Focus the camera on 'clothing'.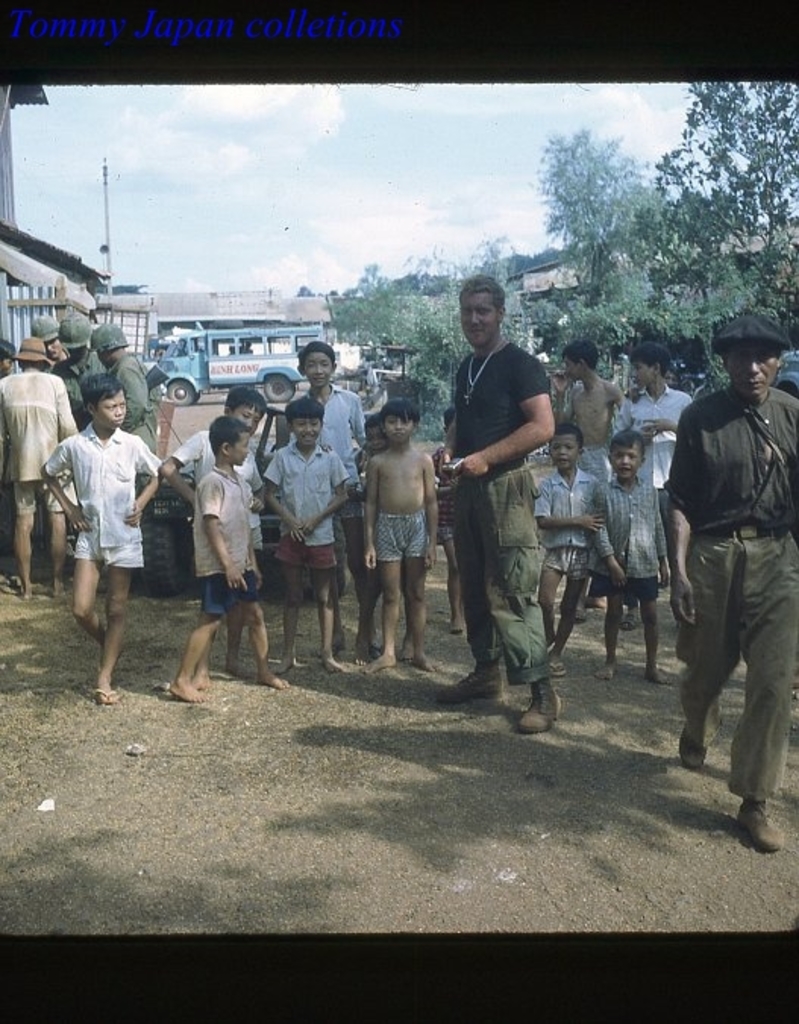
Focus region: (x1=190, y1=461, x2=265, y2=614).
